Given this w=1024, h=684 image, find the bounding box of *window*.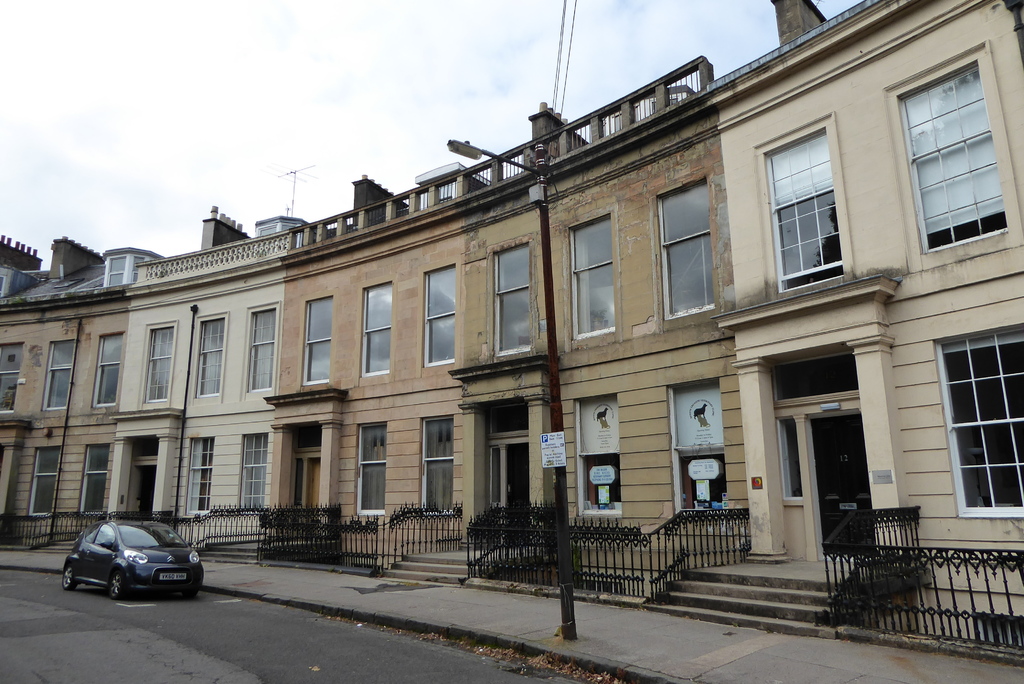
[95,330,127,403].
